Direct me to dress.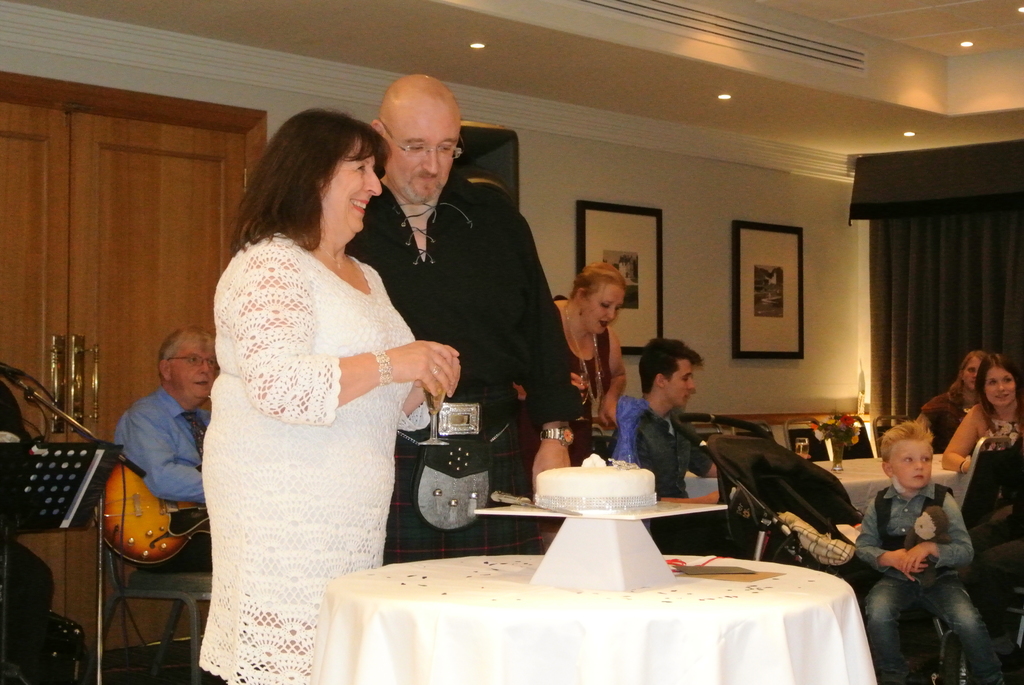
Direction: 967:421:1023:528.
